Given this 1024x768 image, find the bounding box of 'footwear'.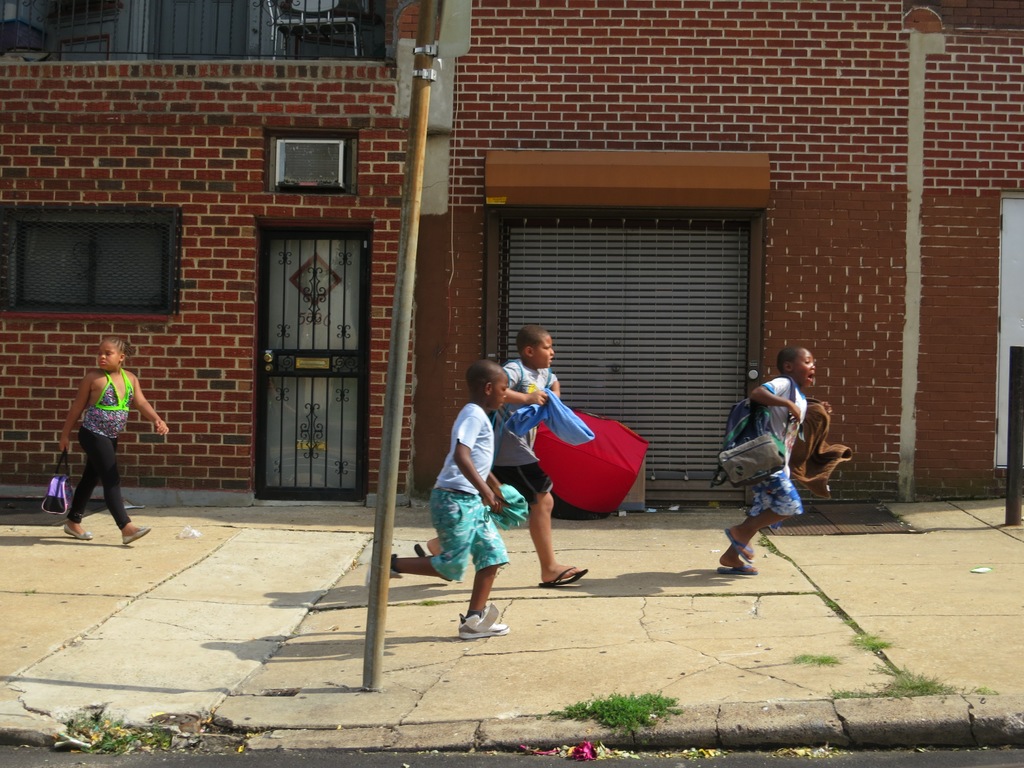
select_region(126, 519, 155, 548).
